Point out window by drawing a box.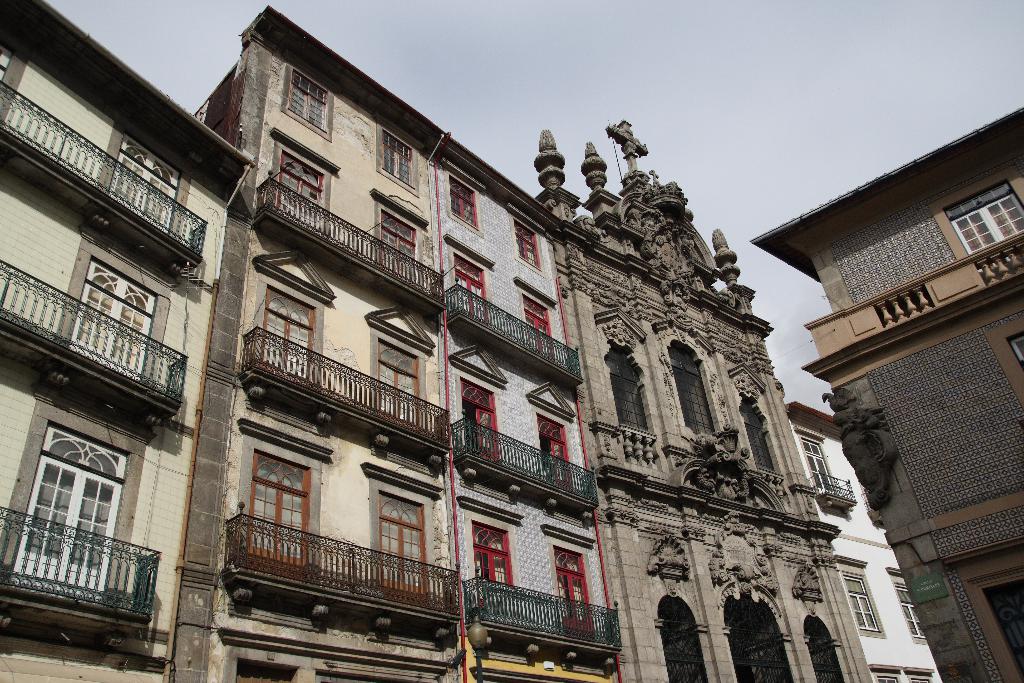
BBox(511, 219, 539, 267).
